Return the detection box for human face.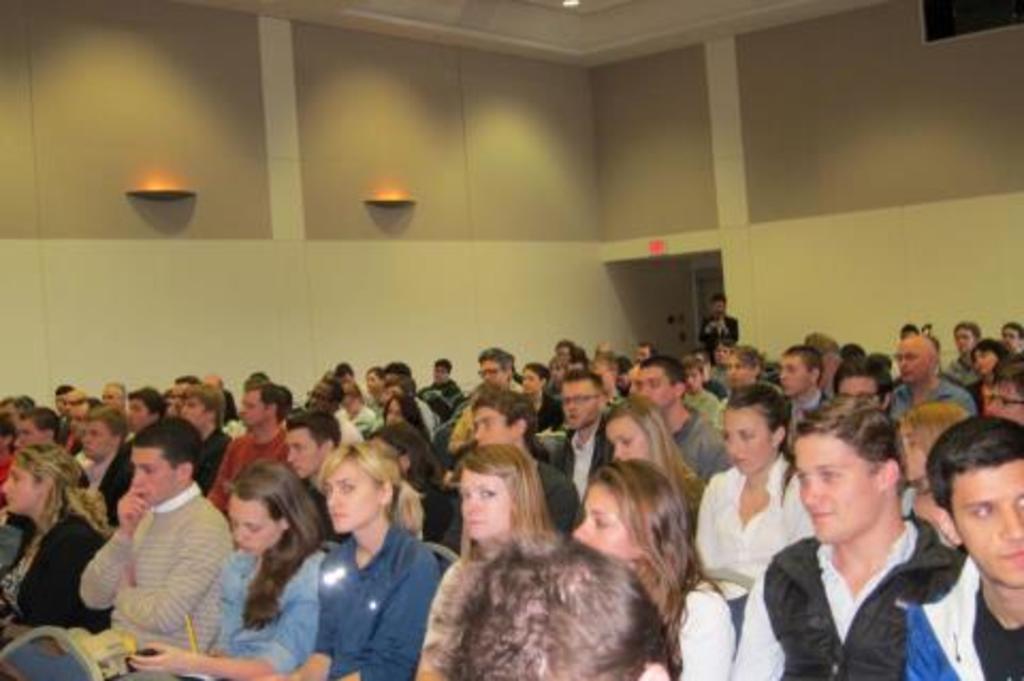
1003, 329, 1018, 352.
